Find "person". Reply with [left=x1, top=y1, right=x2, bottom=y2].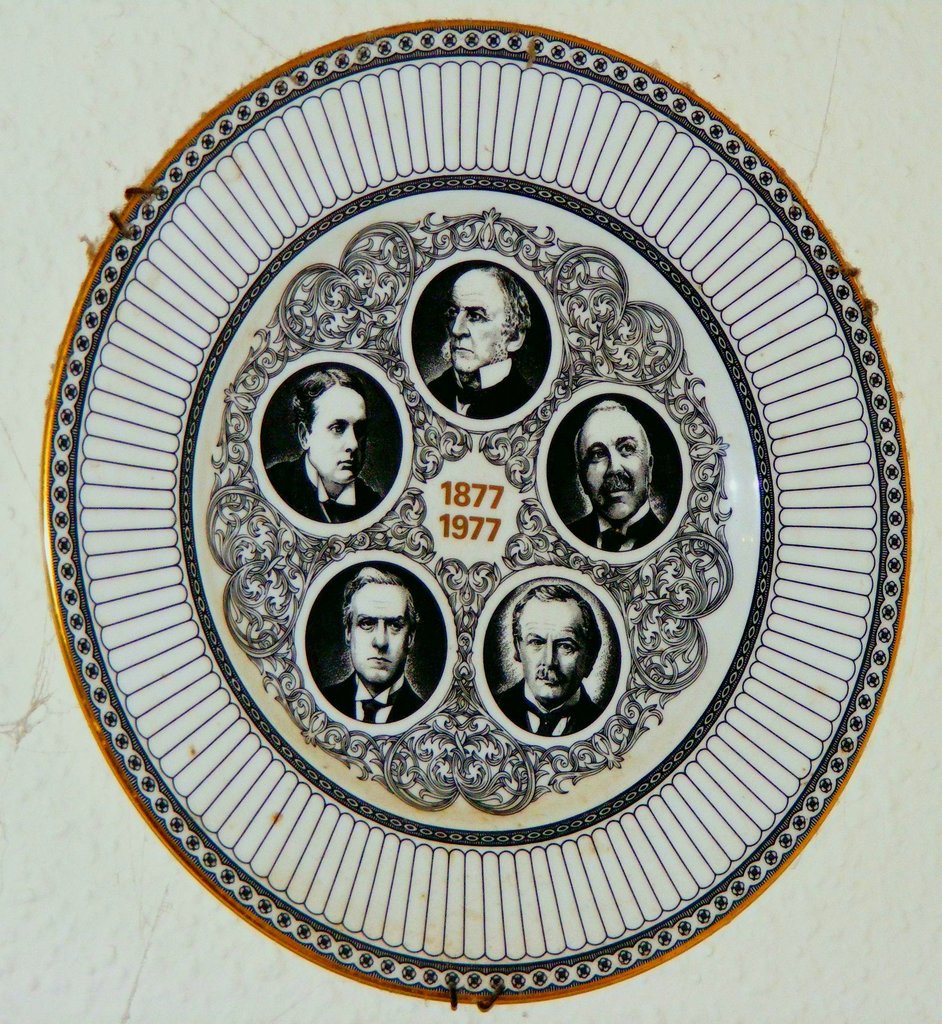
[left=321, top=557, right=421, bottom=725].
